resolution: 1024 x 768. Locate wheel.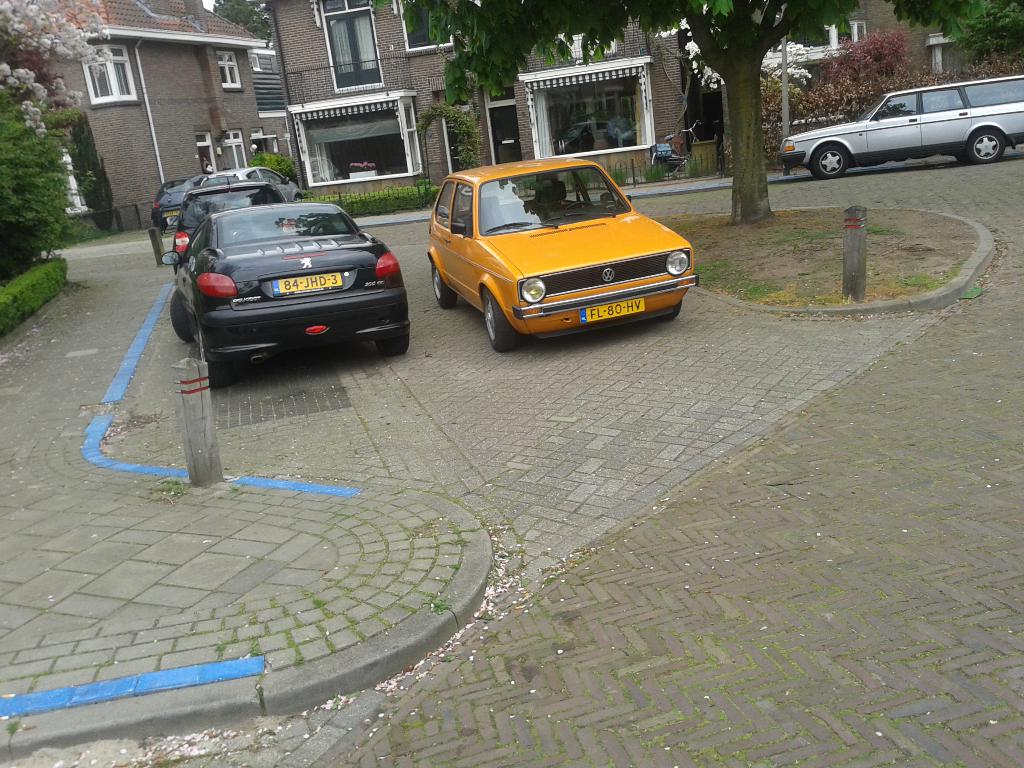
<bbox>426, 259, 452, 308</bbox>.
